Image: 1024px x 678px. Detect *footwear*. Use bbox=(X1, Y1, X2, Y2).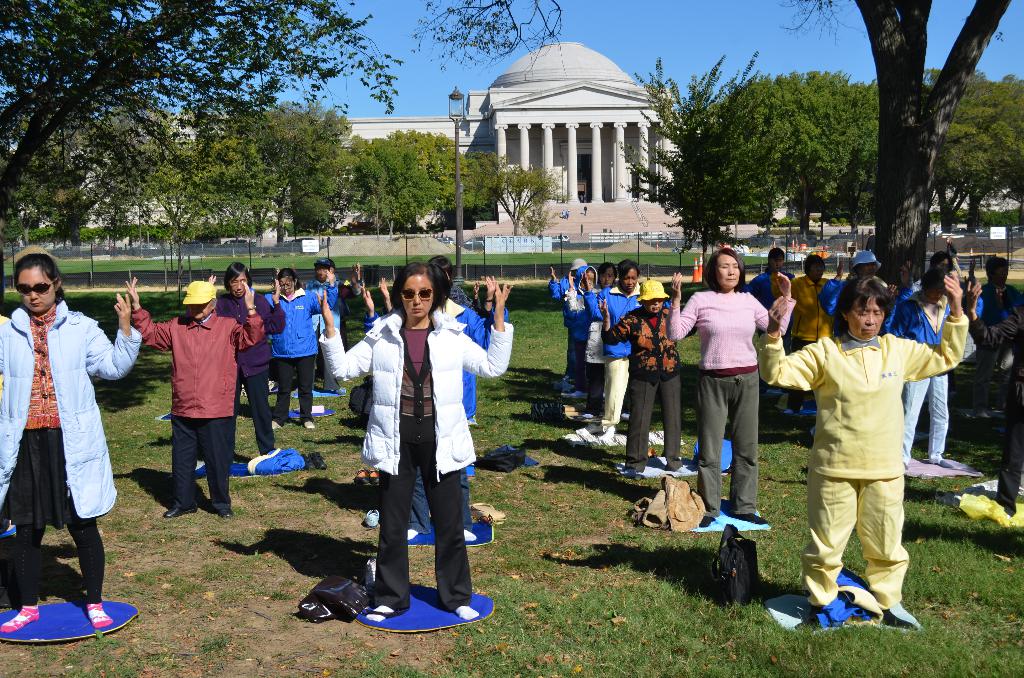
bbox=(84, 603, 118, 626).
